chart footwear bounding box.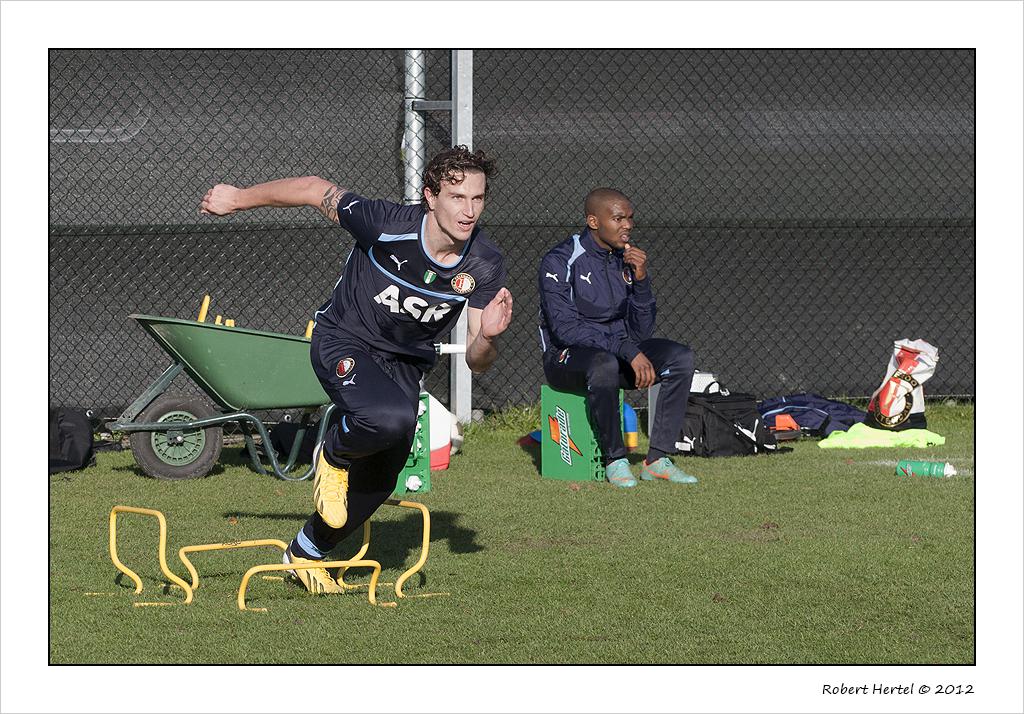
Charted: locate(640, 455, 697, 484).
